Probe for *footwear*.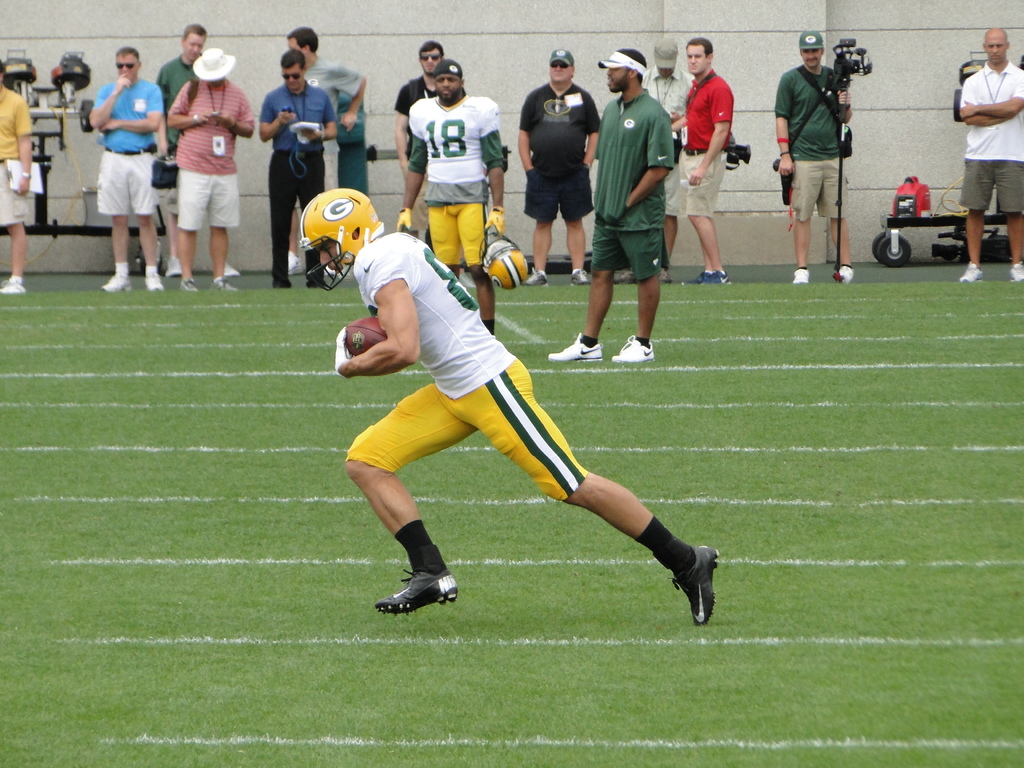
Probe result: [x1=527, y1=264, x2=547, y2=287].
